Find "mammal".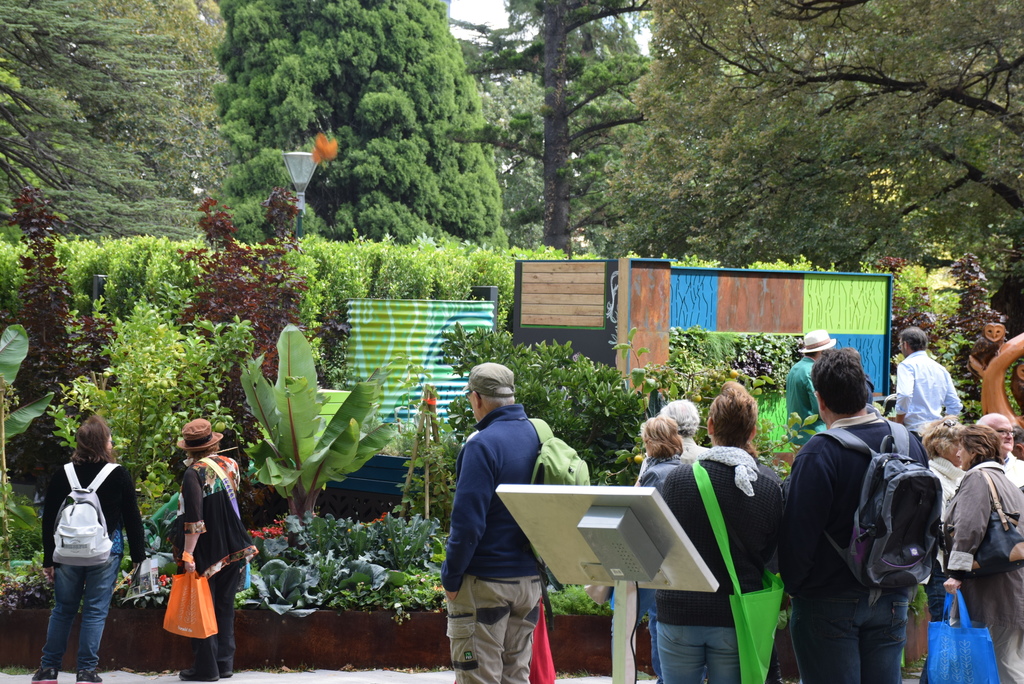
[x1=26, y1=413, x2=149, y2=683].
